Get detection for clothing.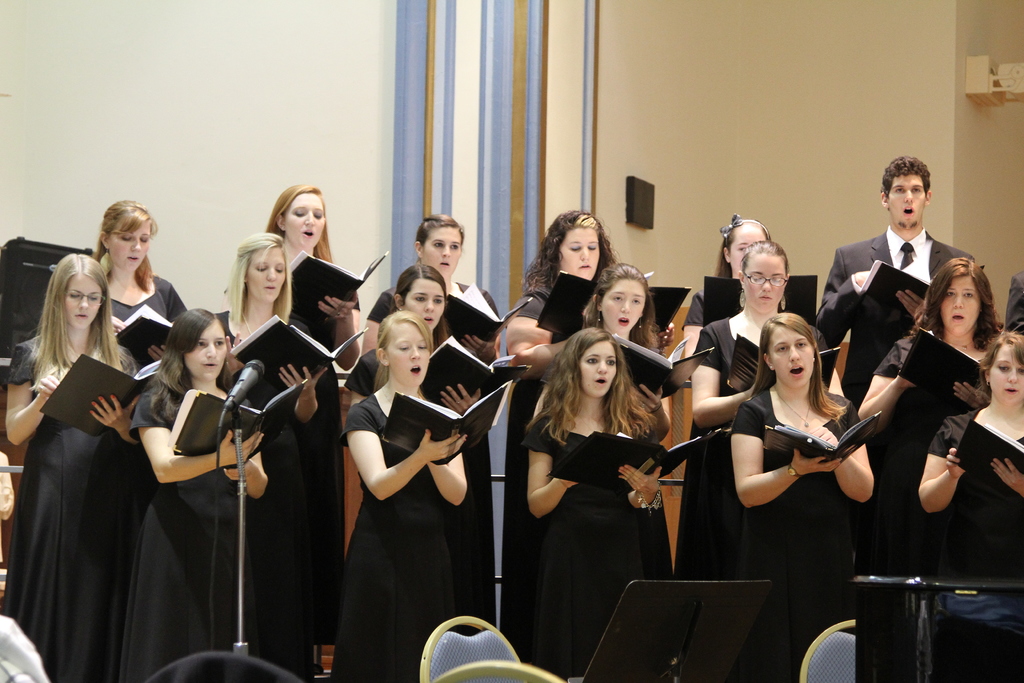
Detection: (516, 410, 646, 677).
